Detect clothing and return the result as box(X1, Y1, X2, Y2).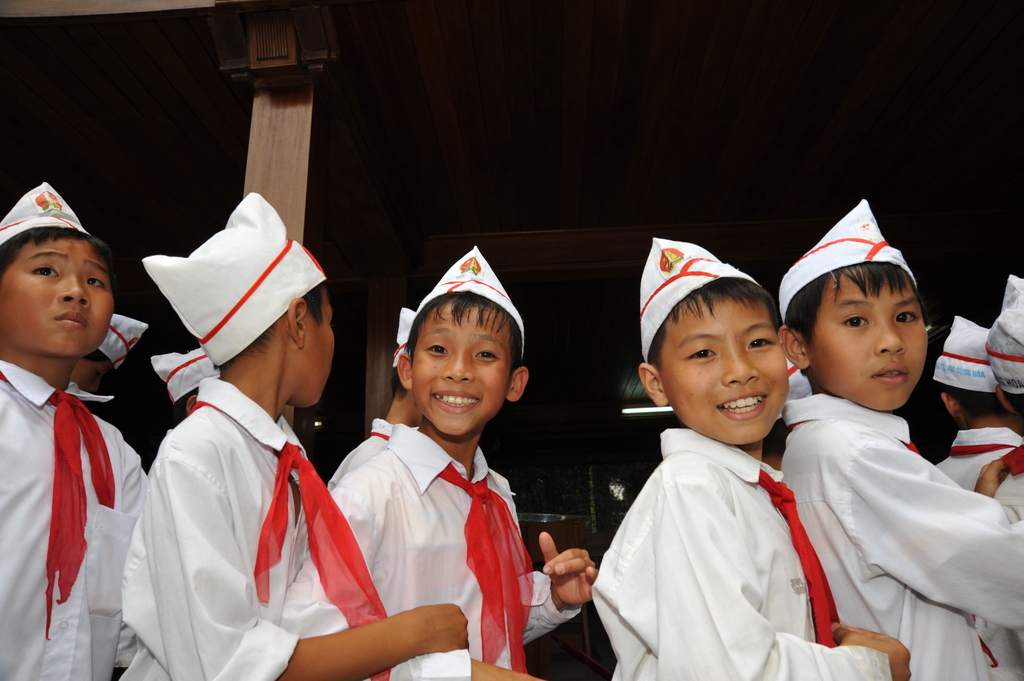
box(520, 570, 593, 643).
